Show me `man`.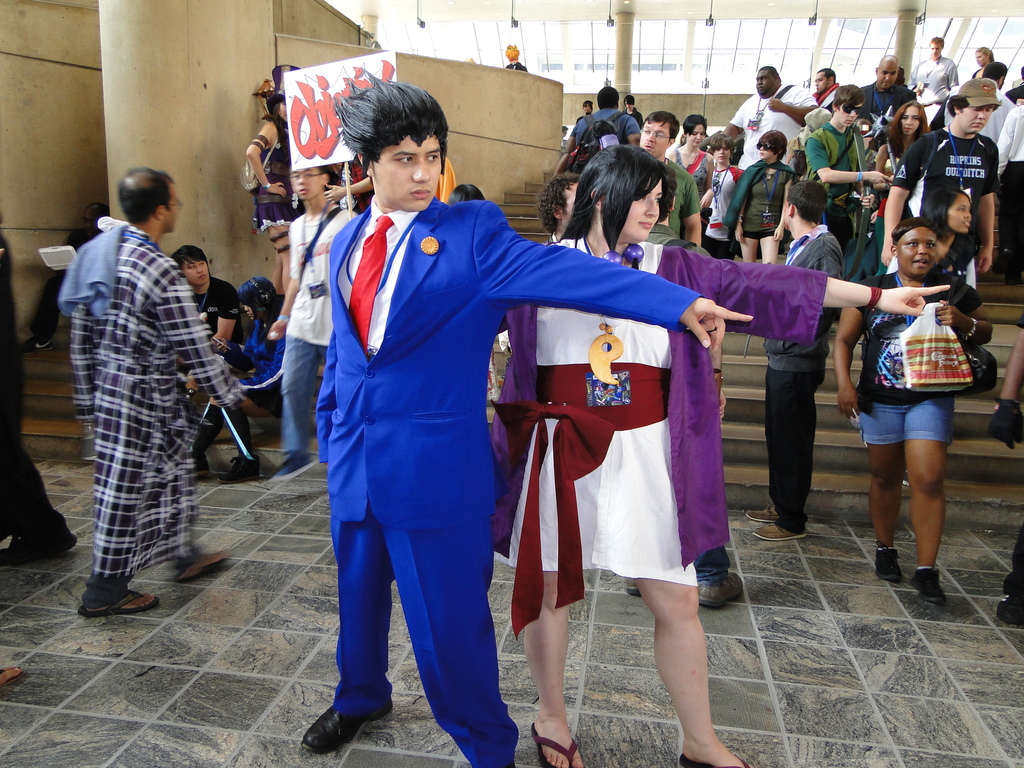
`man` is here: x1=876 y1=77 x2=995 y2=289.
